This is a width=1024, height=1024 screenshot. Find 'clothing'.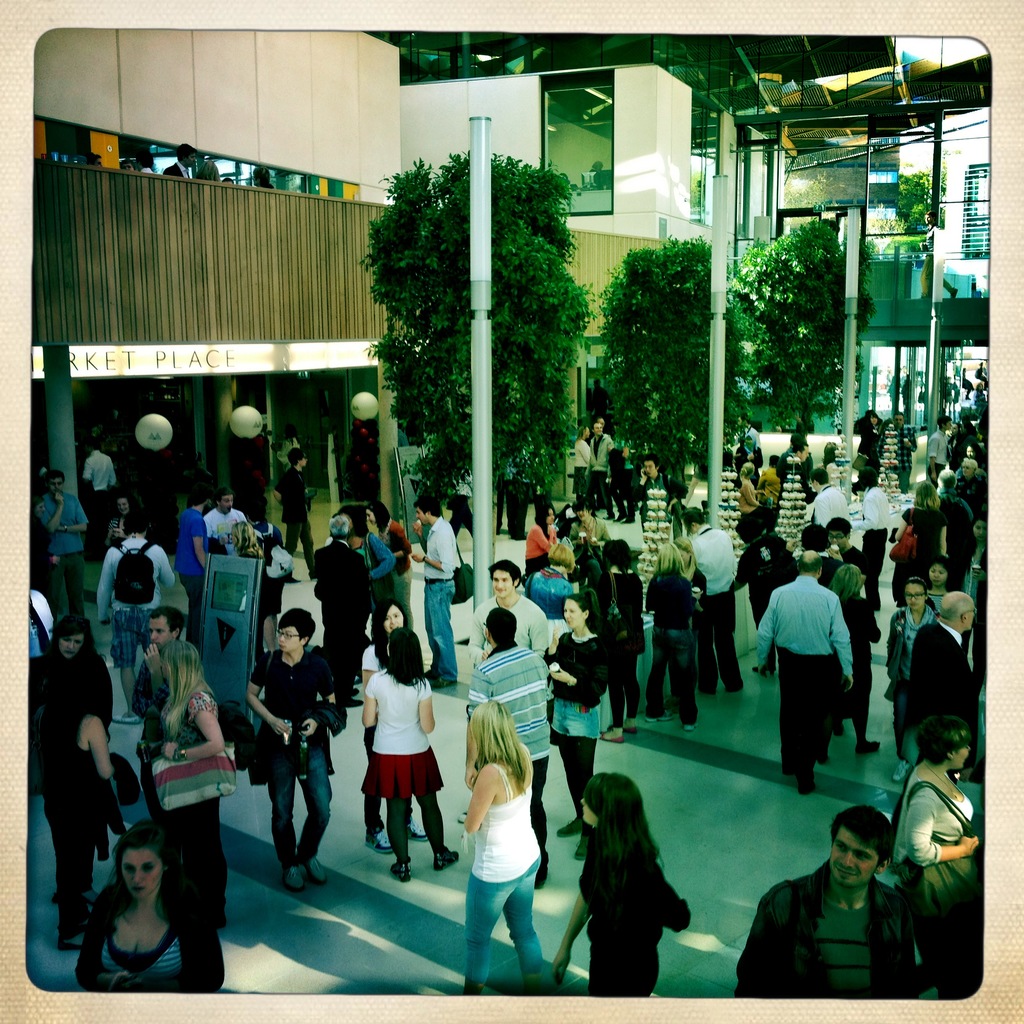
Bounding box: 166/489/202/627.
